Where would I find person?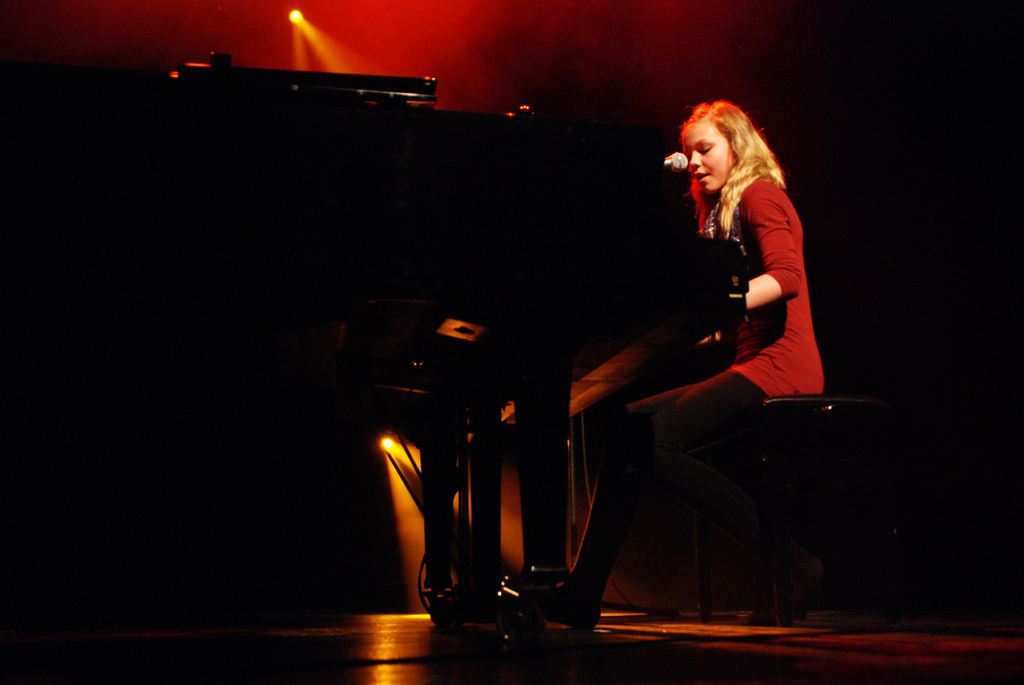
At <box>520,97,826,635</box>.
